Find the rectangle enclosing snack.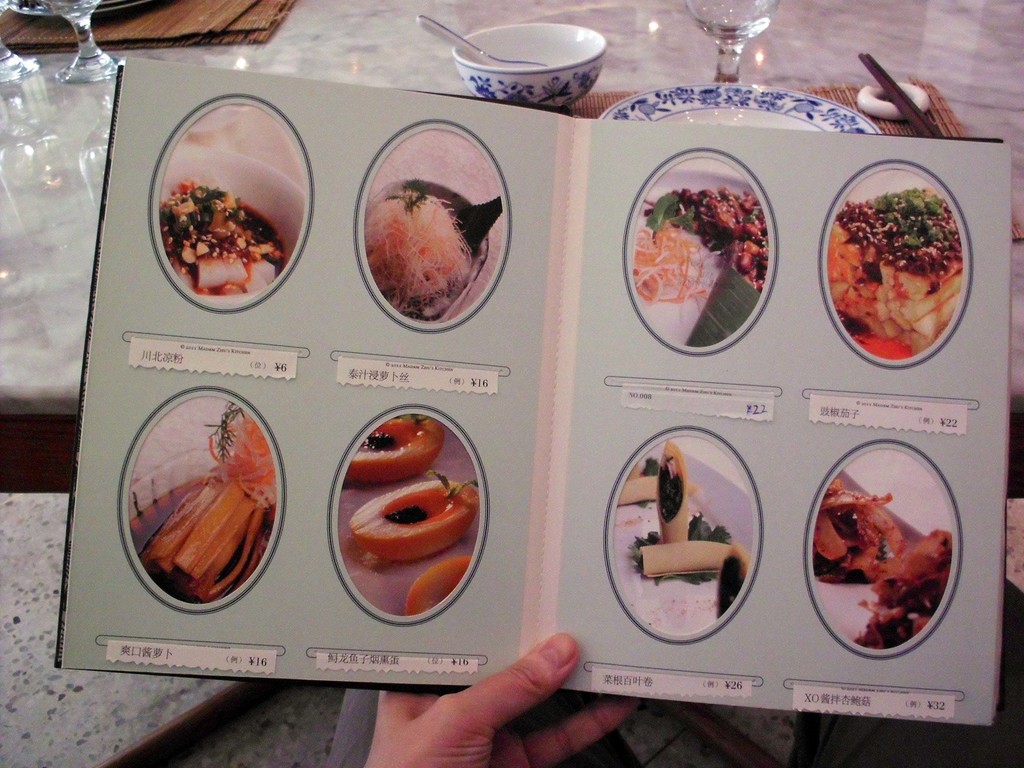
{"x1": 813, "y1": 479, "x2": 910, "y2": 582}.
